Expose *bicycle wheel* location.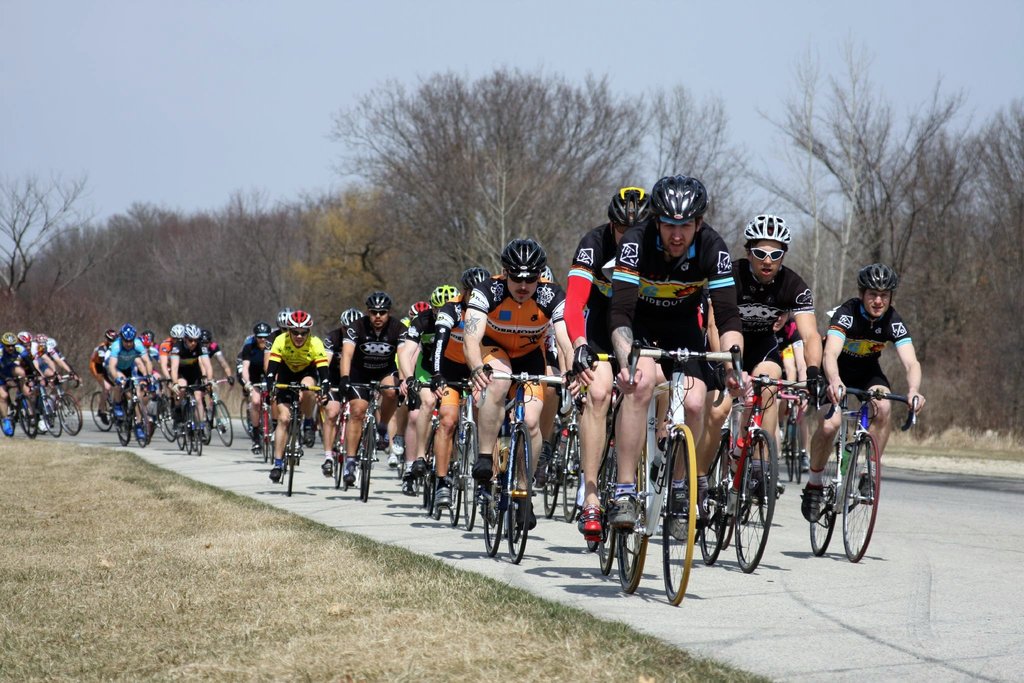
Exposed at l=211, t=399, r=234, b=446.
